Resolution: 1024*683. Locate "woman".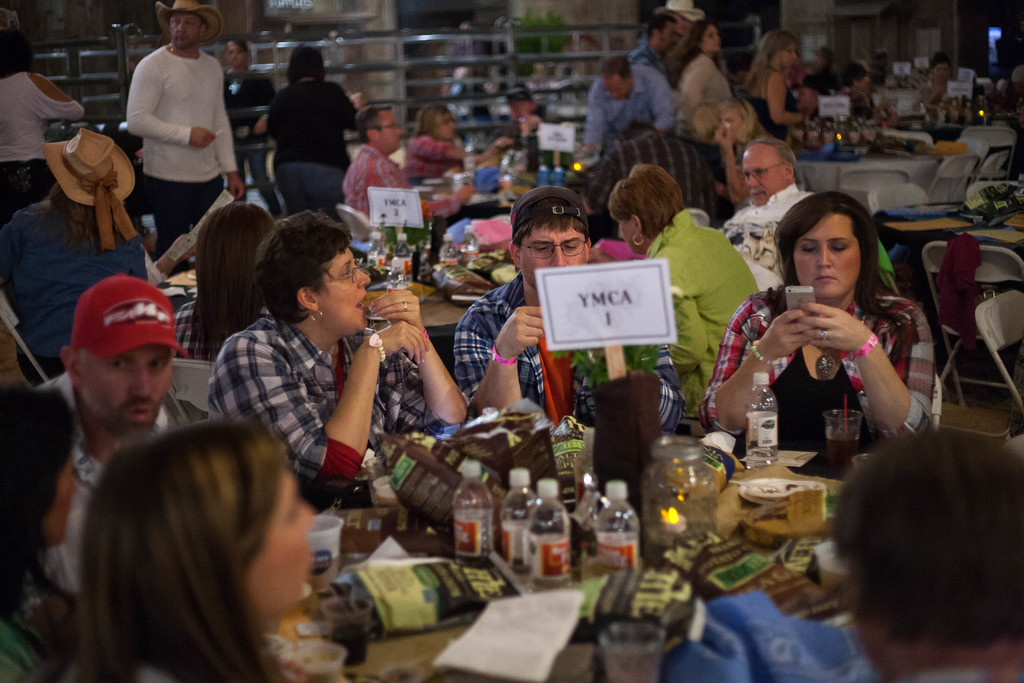
[0,386,84,682].
